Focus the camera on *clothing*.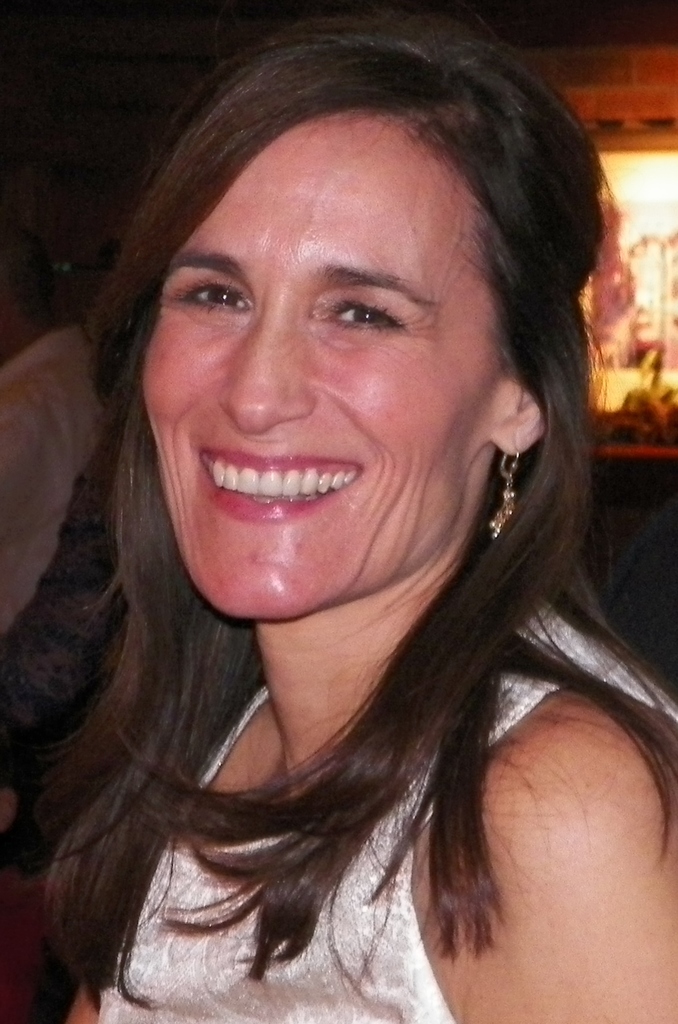
Focus region: Rect(80, 595, 677, 1023).
